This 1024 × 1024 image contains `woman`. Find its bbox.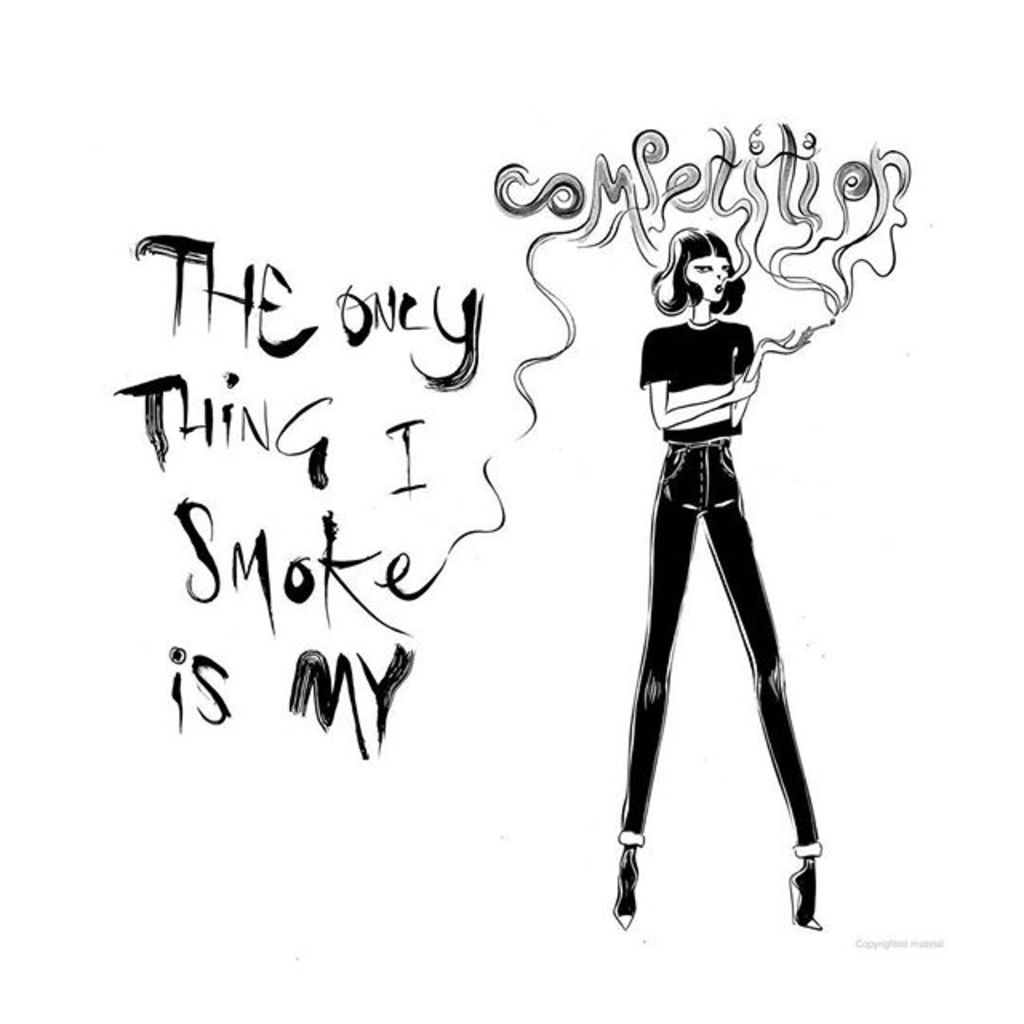
606, 162, 832, 914.
